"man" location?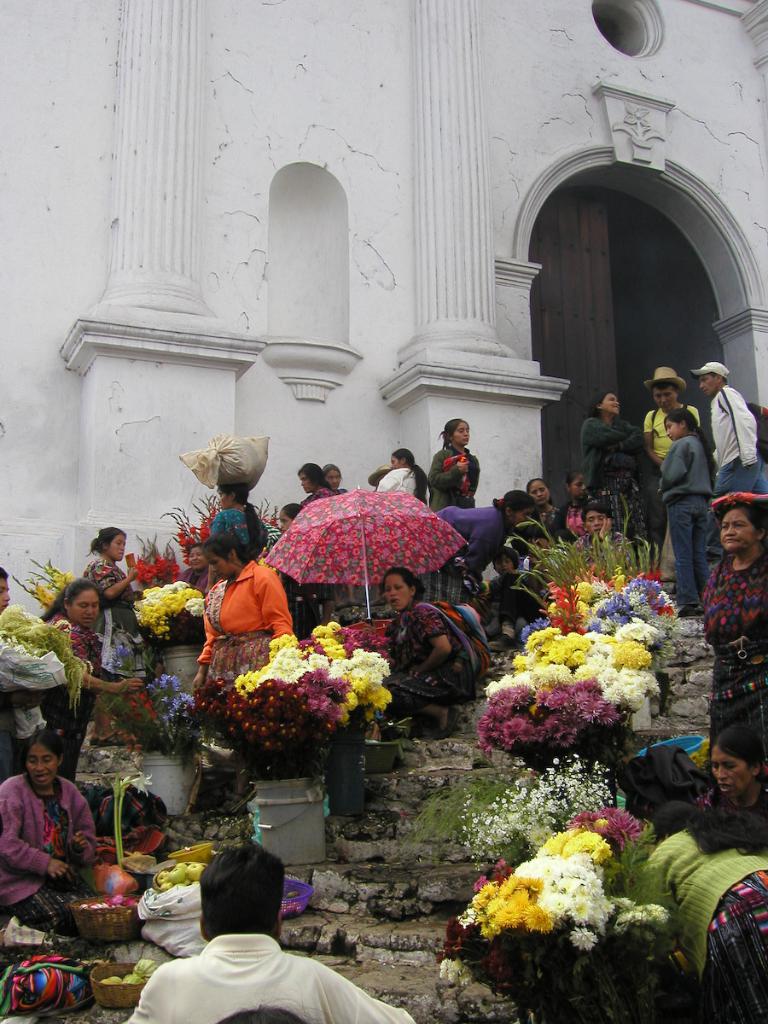
locate(0, 563, 43, 781)
